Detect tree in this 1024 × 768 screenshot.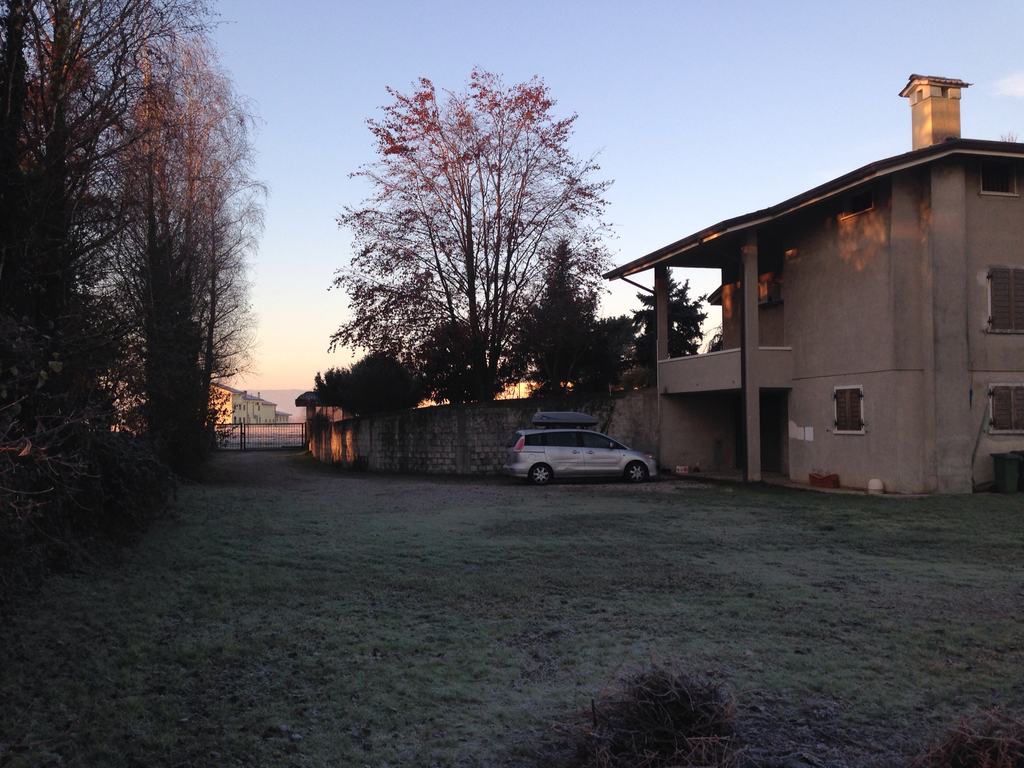
Detection: BBox(538, 251, 605, 383).
